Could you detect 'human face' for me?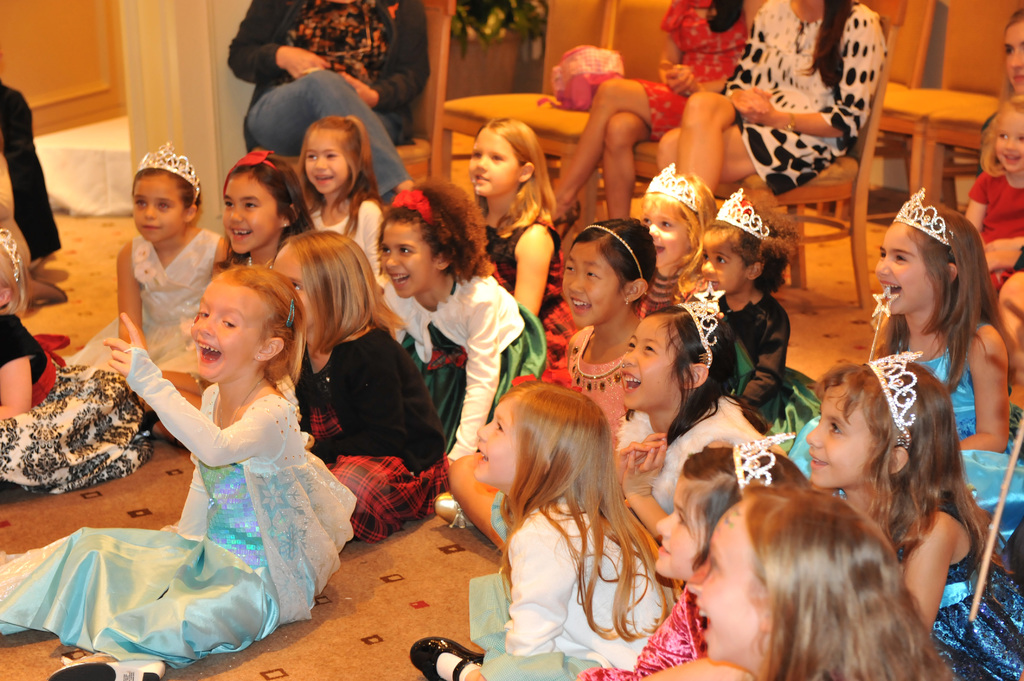
Detection result: {"x1": 660, "y1": 482, "x2": 711, "y2": 577}.
